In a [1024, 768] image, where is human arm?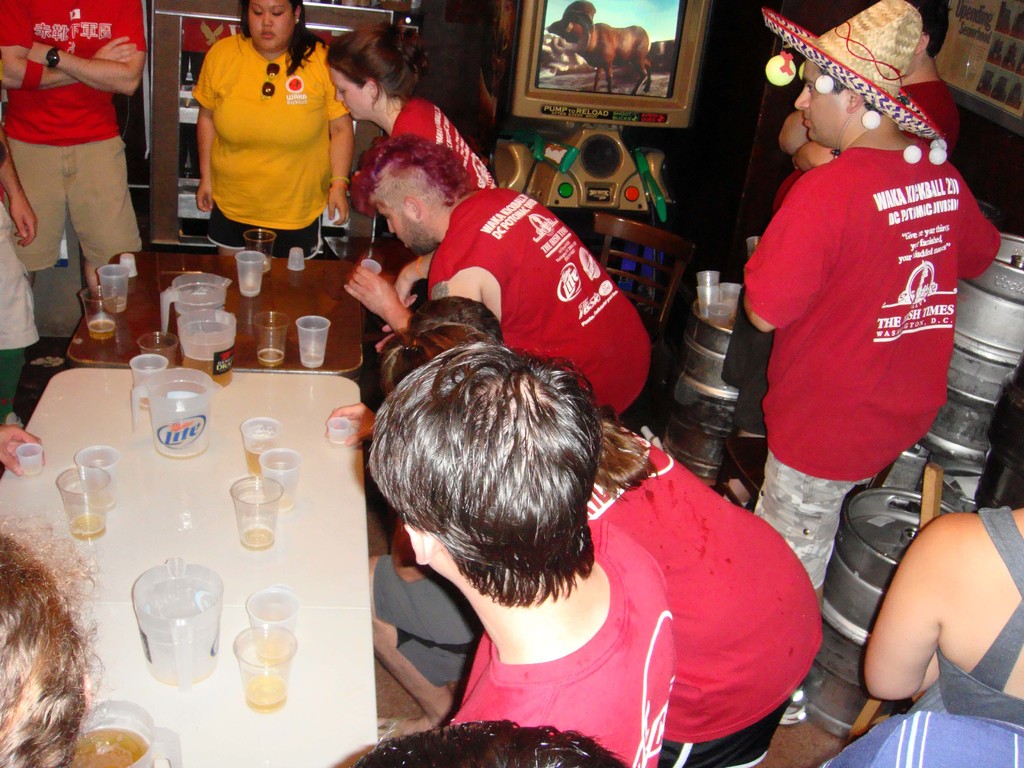
locate(0, 0, 139, 93).
